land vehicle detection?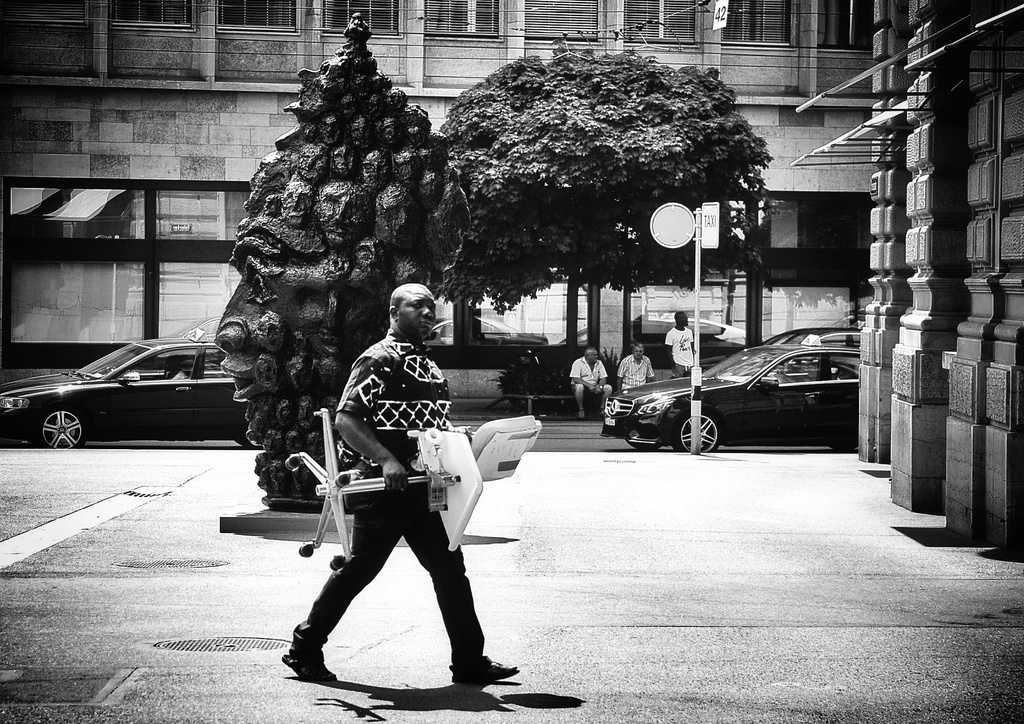
locate(0, 340, 266, 447)
